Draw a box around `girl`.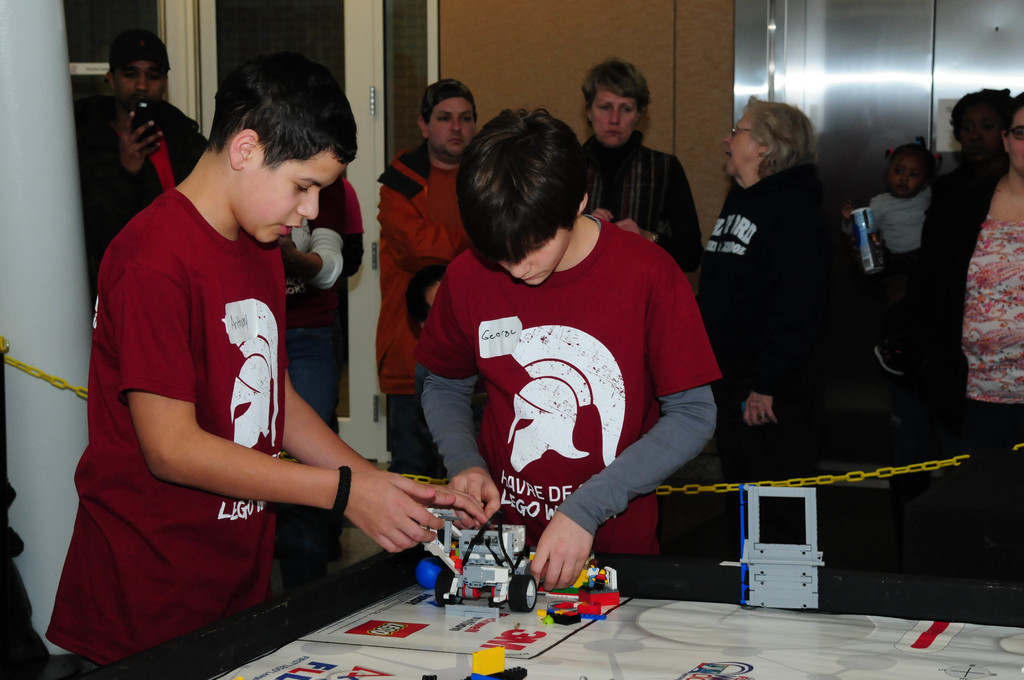
841:145:935:390.
